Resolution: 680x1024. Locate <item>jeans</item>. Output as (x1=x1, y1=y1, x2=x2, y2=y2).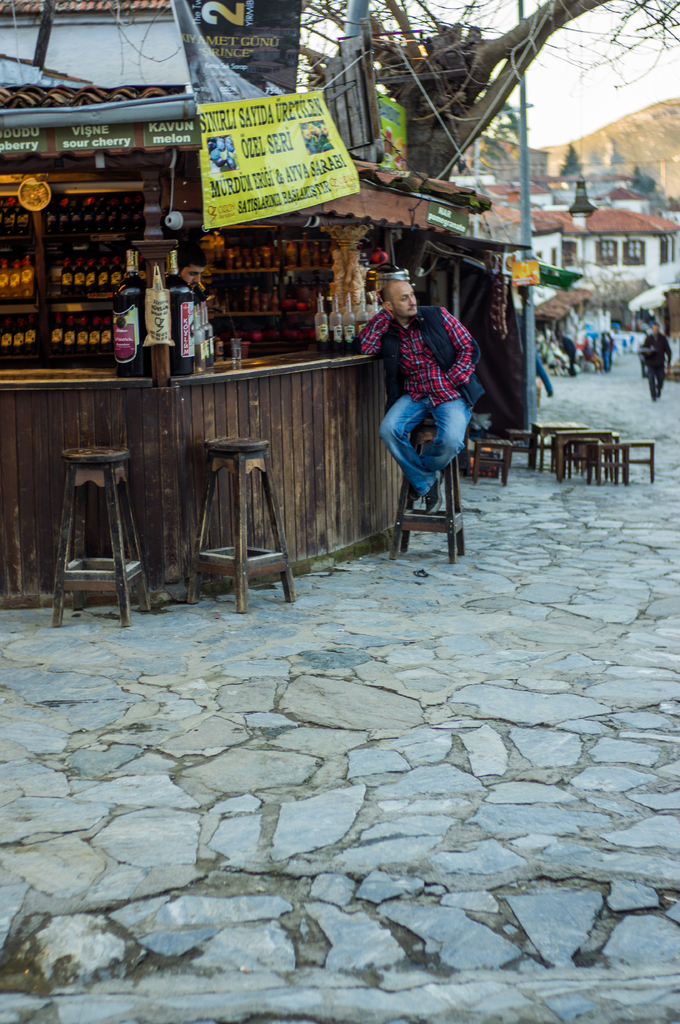
(x1=381, y1=391, x2=477, y2=500).
